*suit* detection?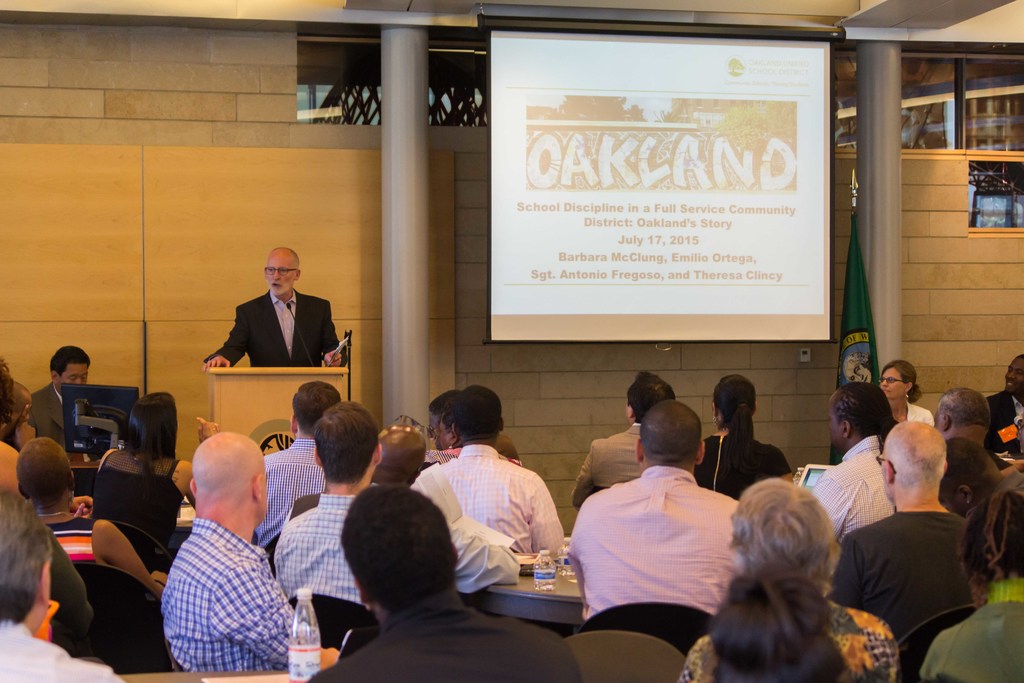
crop(982, 390, 1018, 454)
